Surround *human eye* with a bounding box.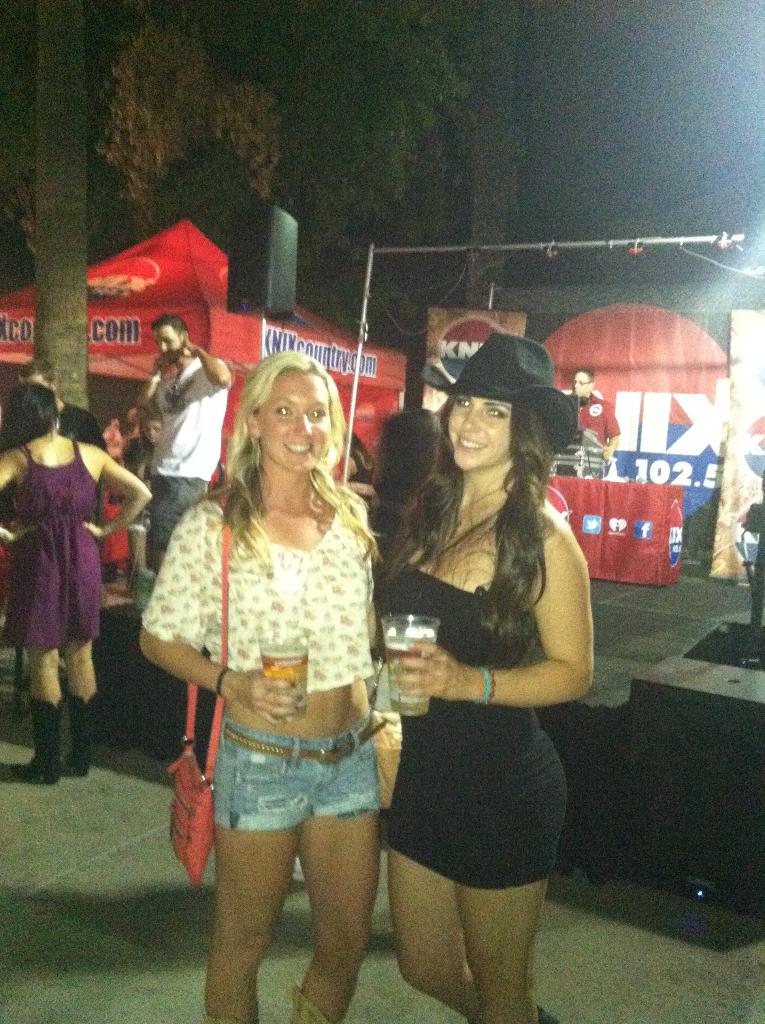
(273, 404, 298, 419).
